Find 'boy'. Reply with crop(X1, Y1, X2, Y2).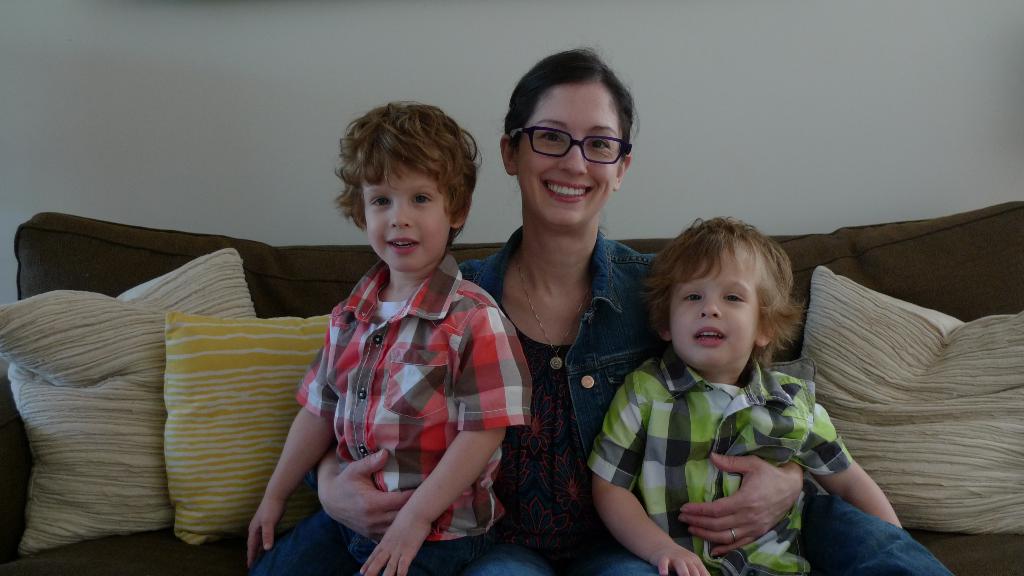
crop(584, 216, 953, 575).
